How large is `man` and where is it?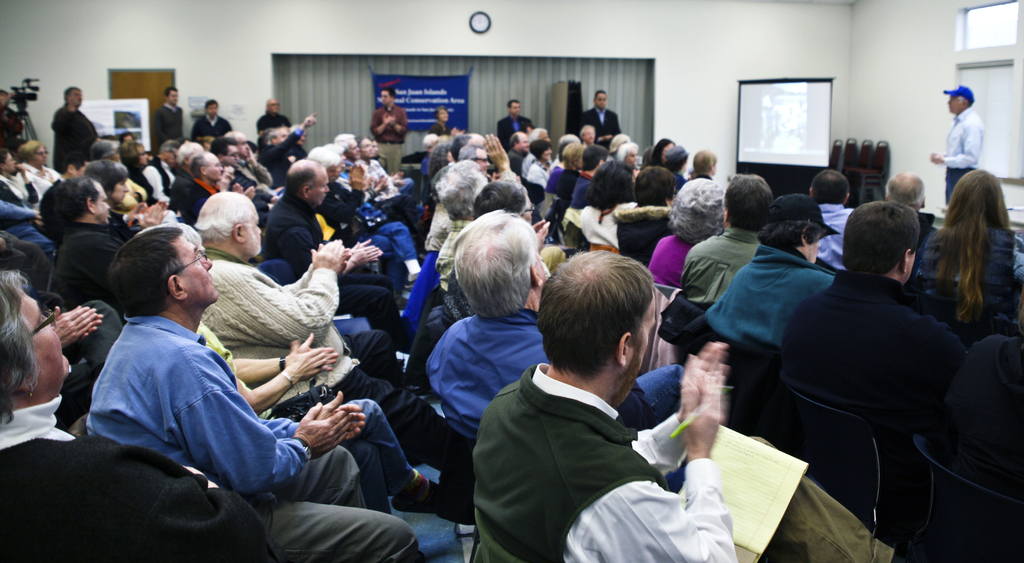
Bounding box: 925/83/983/206.
